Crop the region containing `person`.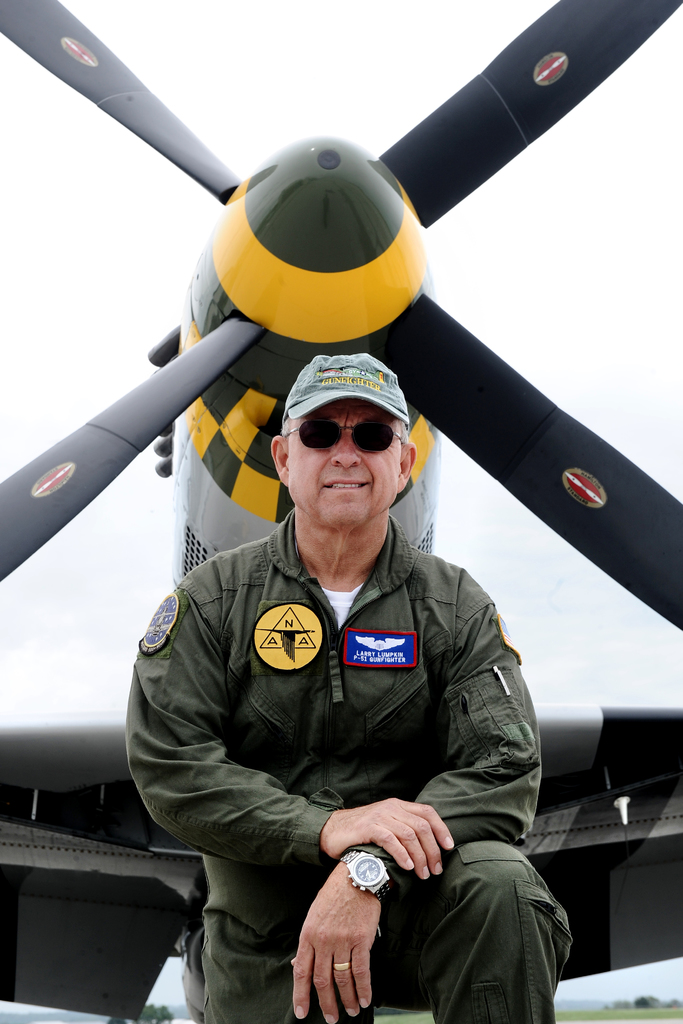
Crop region: 129:353:575:1023.
